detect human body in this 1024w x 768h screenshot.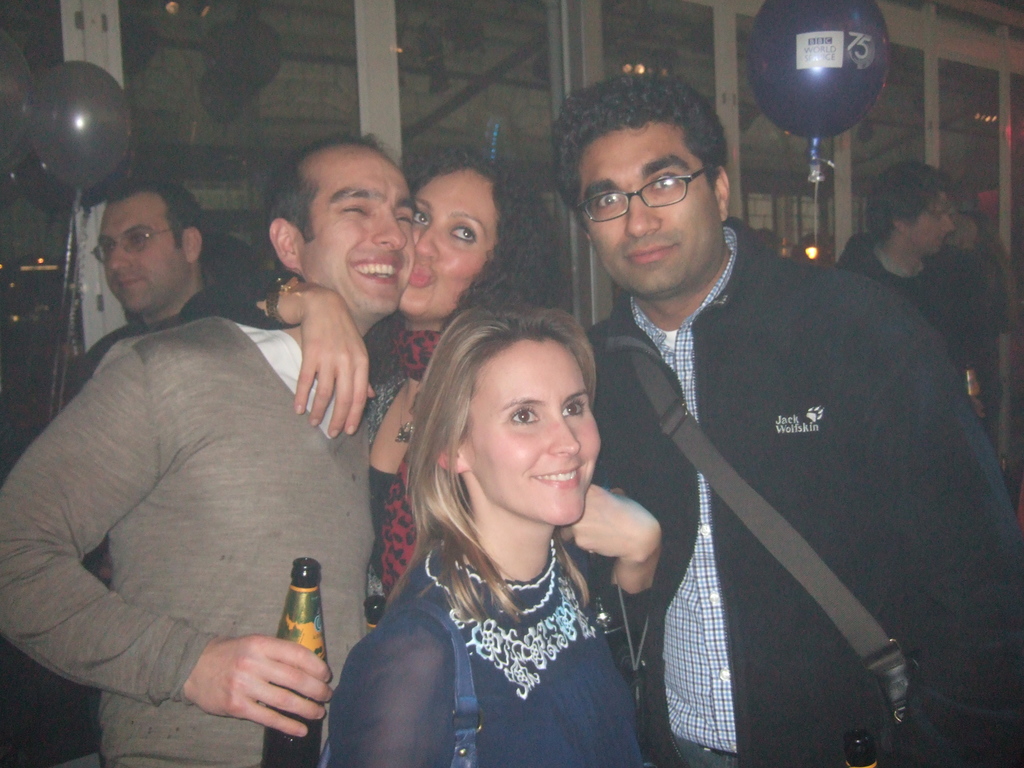
Detection: box(833, 236, 1012, 444).
